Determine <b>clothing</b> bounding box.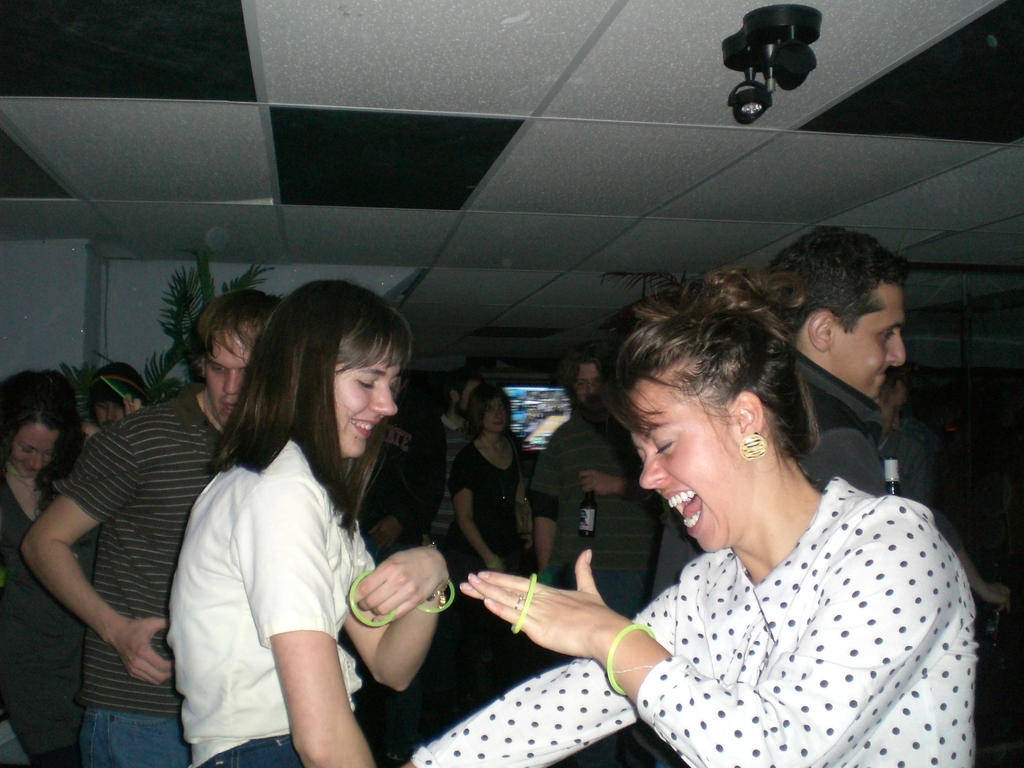
Determined: [x1=0, y1=458, x2=97, y2=765].
